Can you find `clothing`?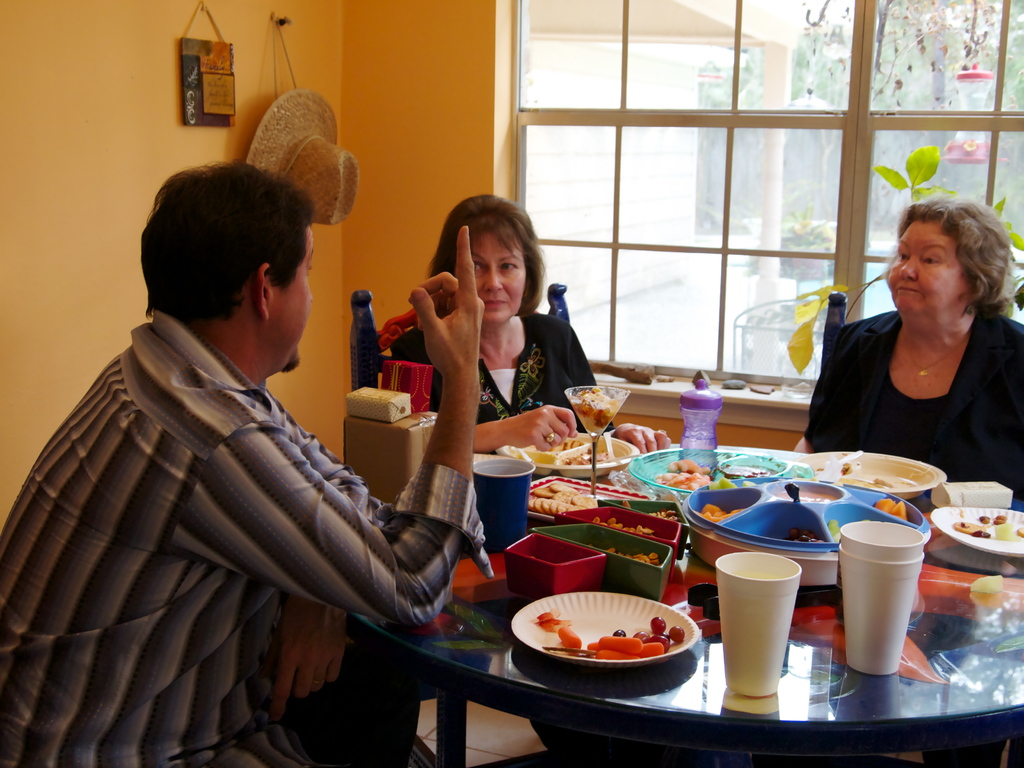
Yes, bounding box: (803,305,1023,767).
